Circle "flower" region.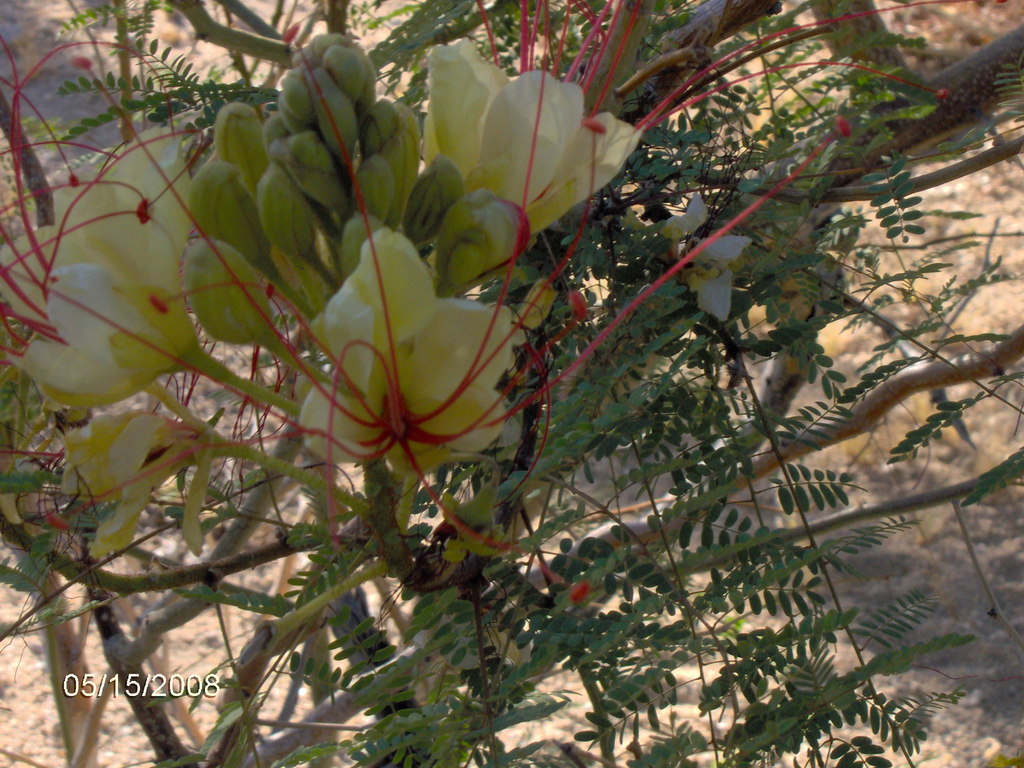
Region: locate(294, 239, 536, 479).
